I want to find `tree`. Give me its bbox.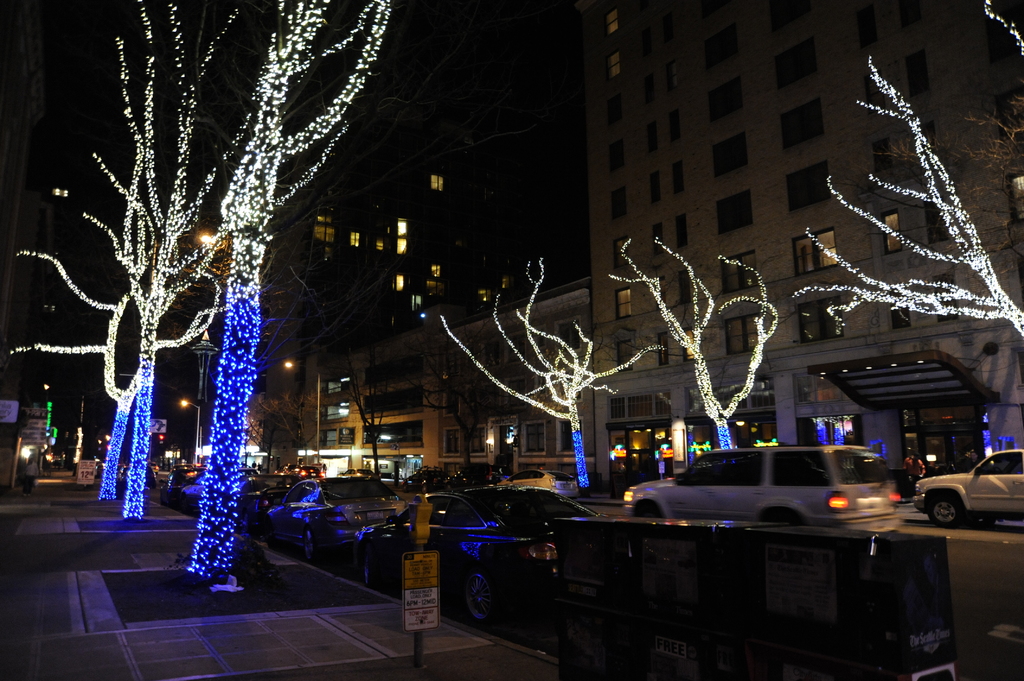
box=[0, 0, 399, 583].
